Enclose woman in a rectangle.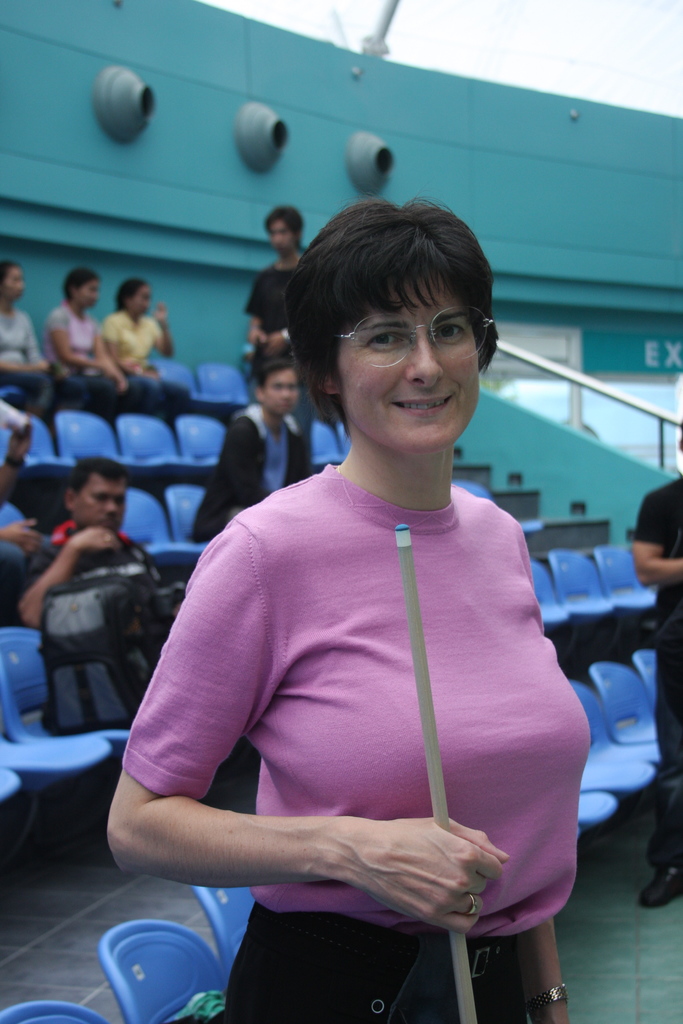
rect(0, 259, 55, 410).
